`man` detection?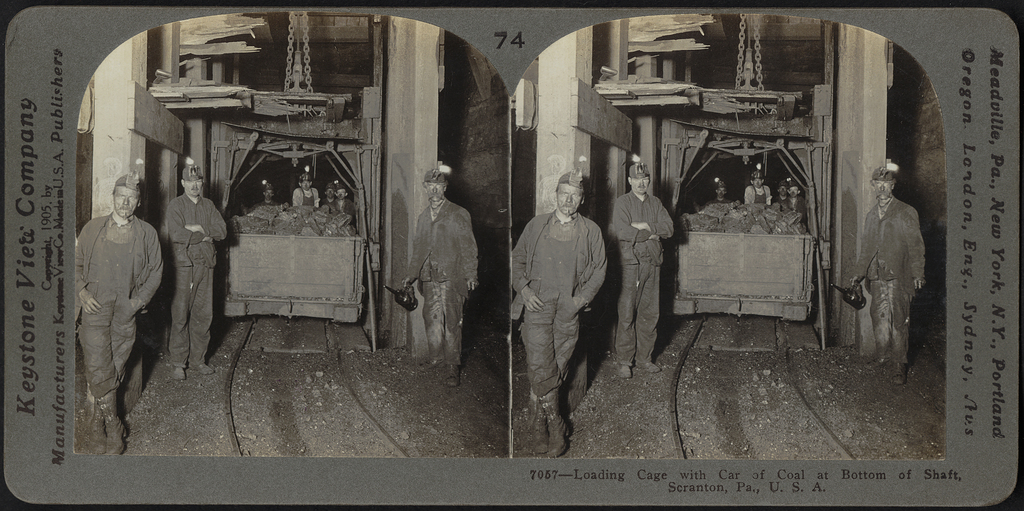
851:156:931:382
